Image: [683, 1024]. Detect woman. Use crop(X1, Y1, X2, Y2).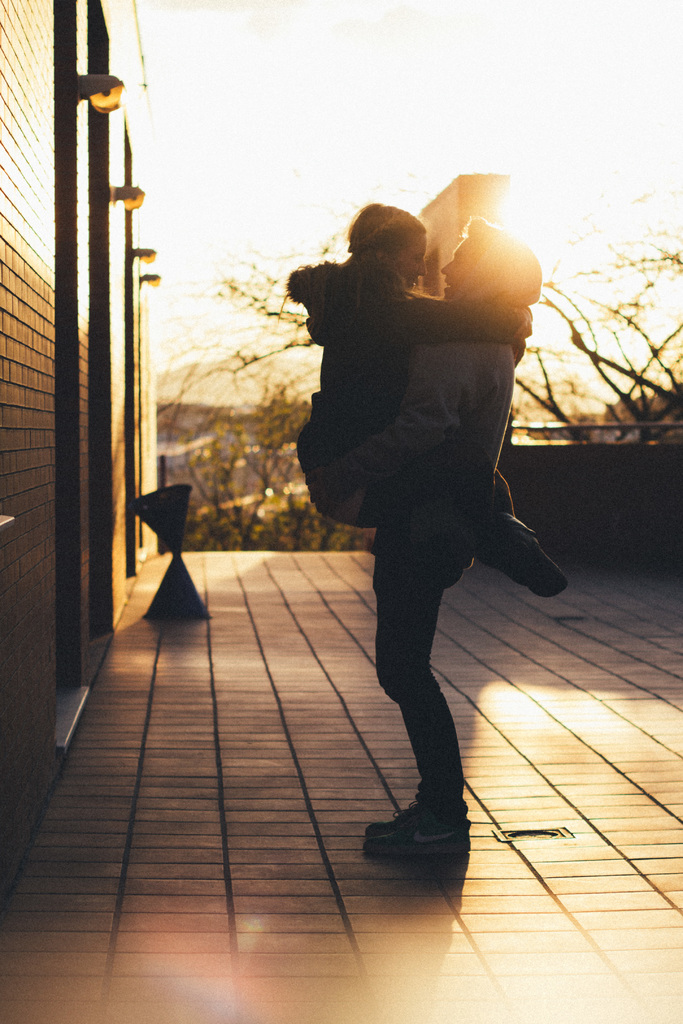
crop(304, 185, 538, 874).
